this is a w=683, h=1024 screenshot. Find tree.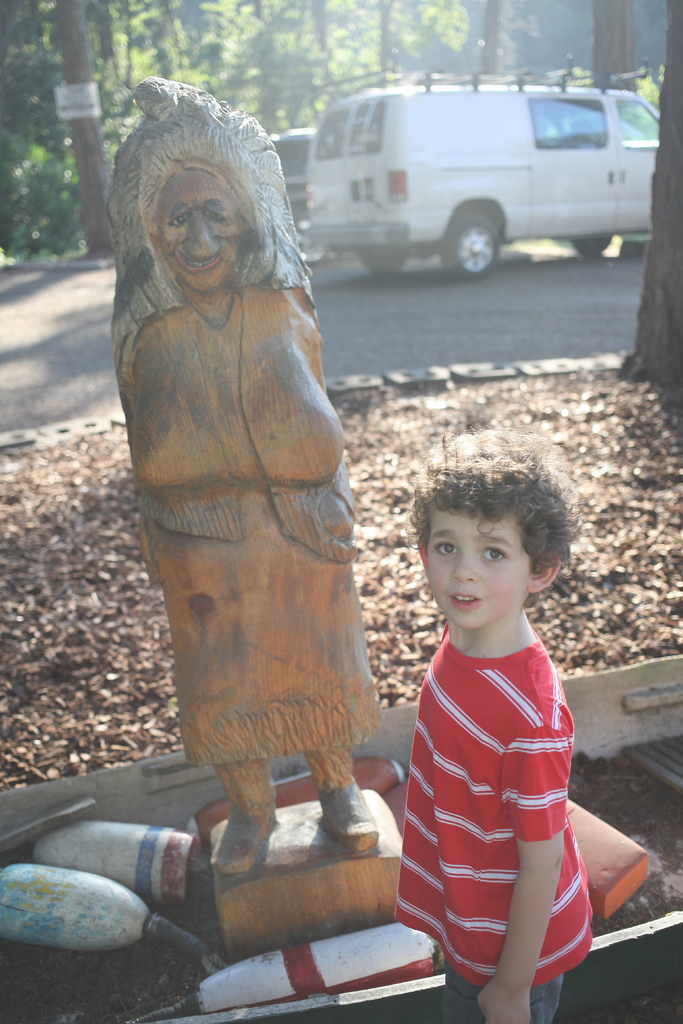
Bounding box: bbox=[632, 0, 682, 387].
